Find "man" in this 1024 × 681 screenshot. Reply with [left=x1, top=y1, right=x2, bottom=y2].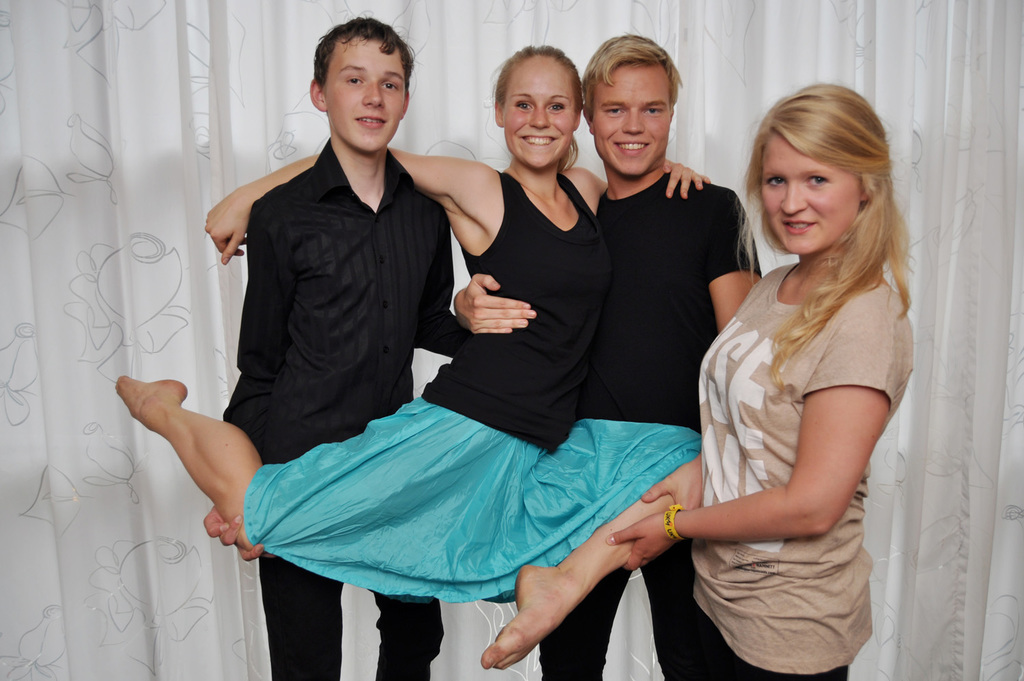
[left=453, top=31, right=769, bottom=680].
